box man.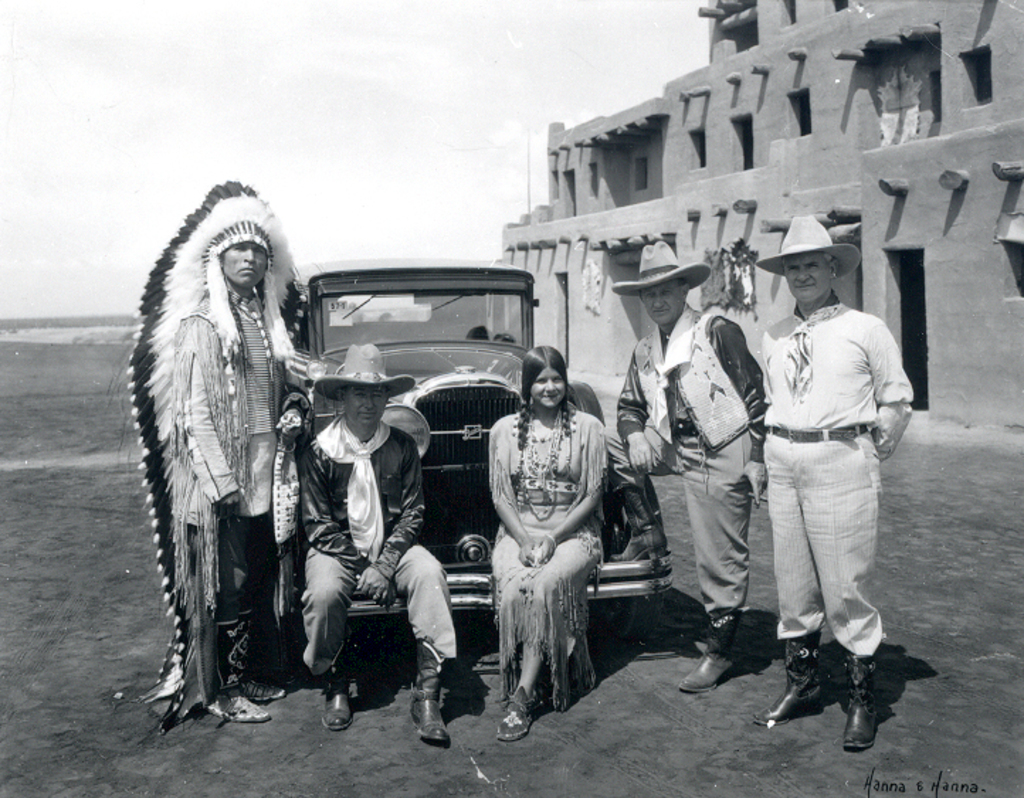
[119, 174, 318, 721].
